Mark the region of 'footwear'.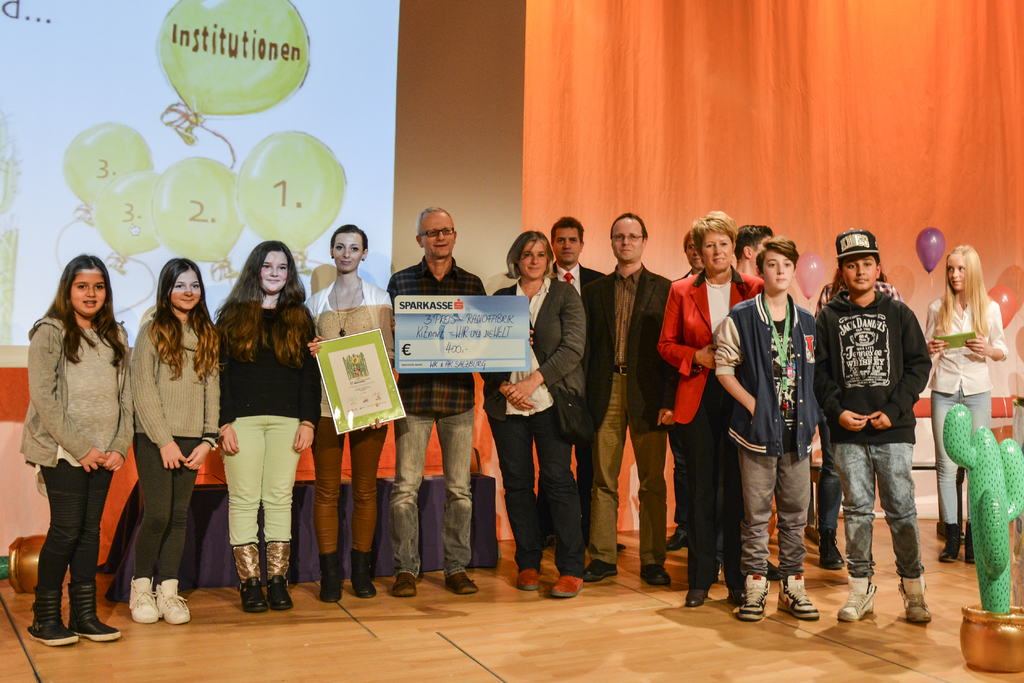
Region: box=[821, 529, 847, 570].
